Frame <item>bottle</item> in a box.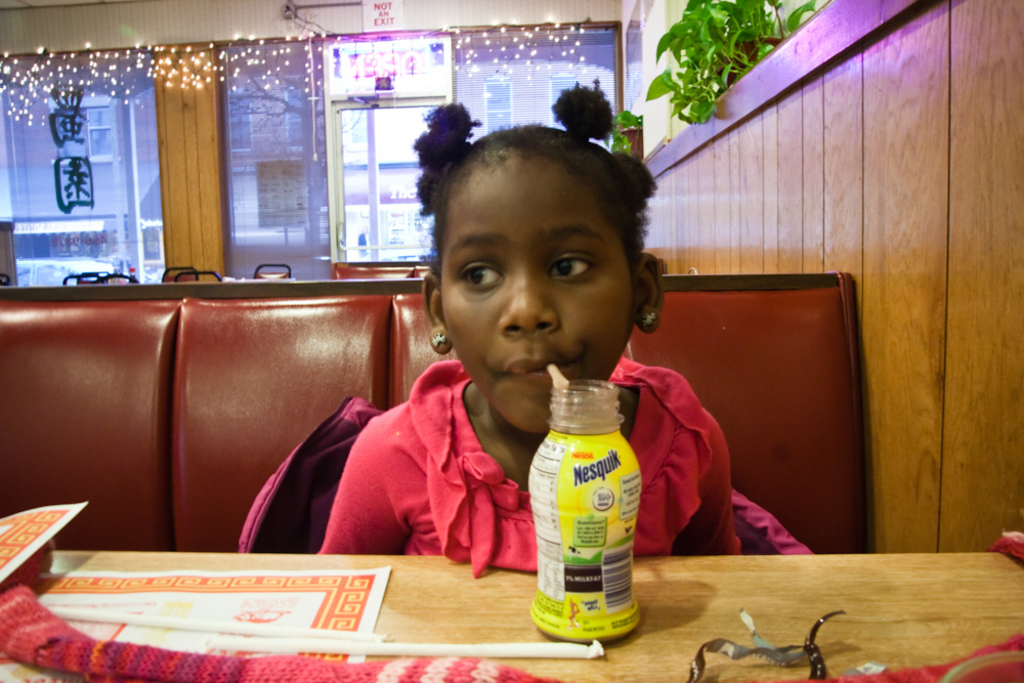
528/391/640/627.
